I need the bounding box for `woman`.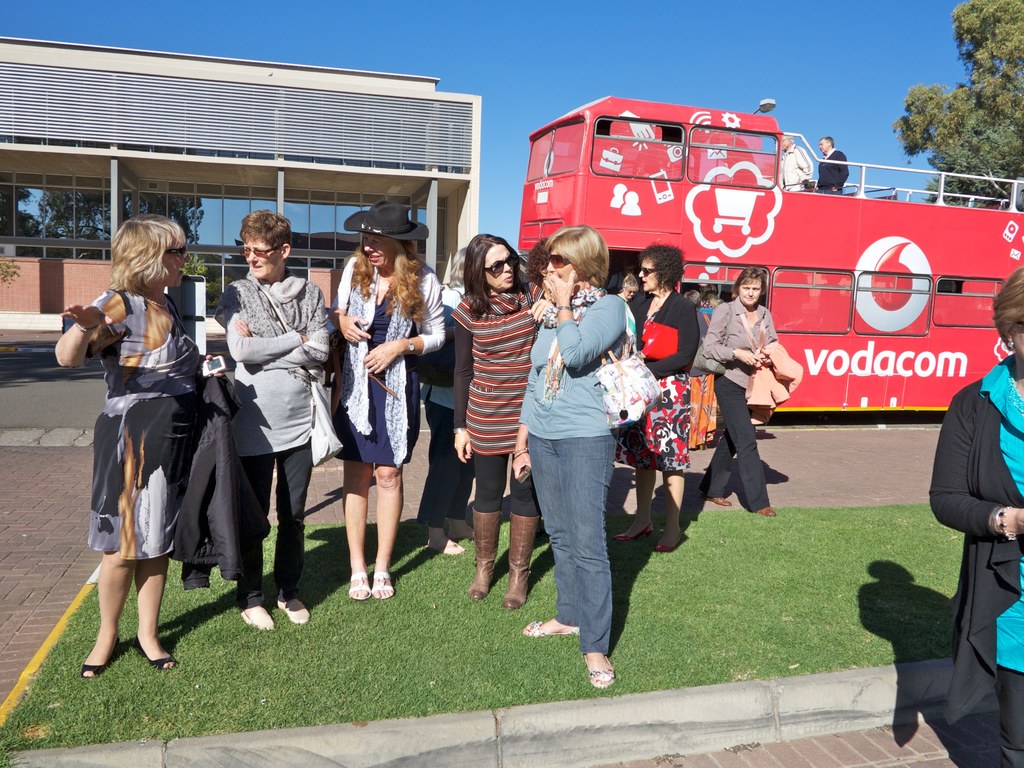
Here it is: (72,198,214,672).
